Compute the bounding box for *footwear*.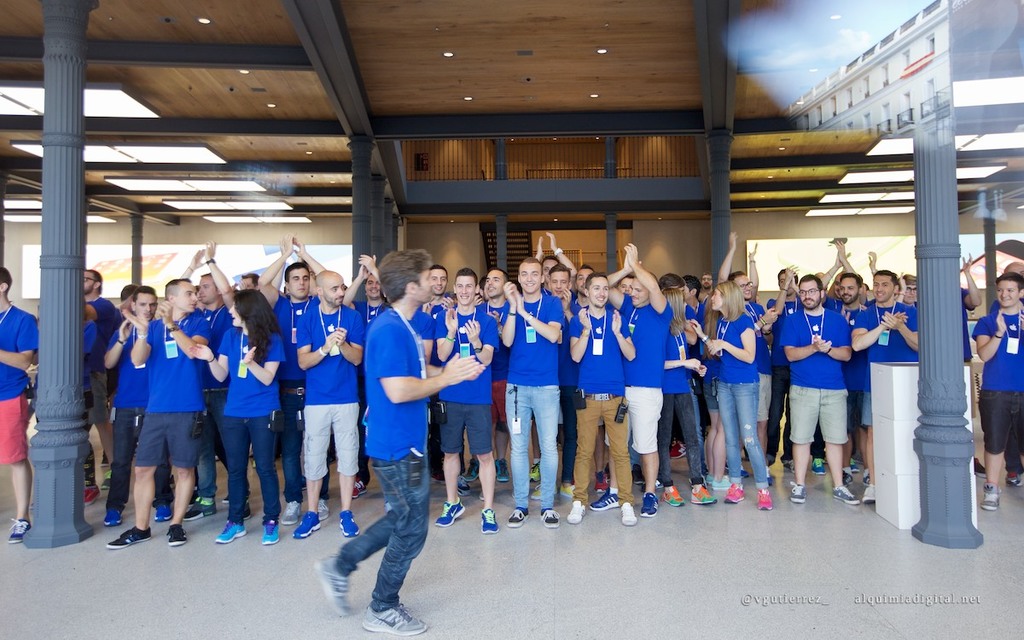
<region>706, 473, 732, 489</region>.
